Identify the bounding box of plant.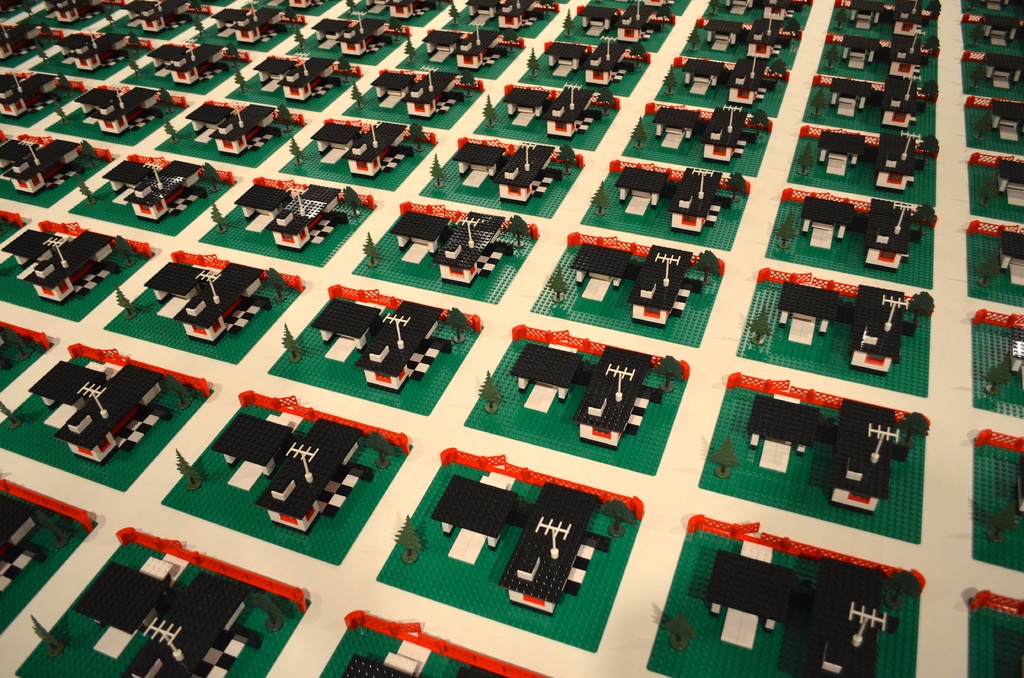
(835,1,847,29).
